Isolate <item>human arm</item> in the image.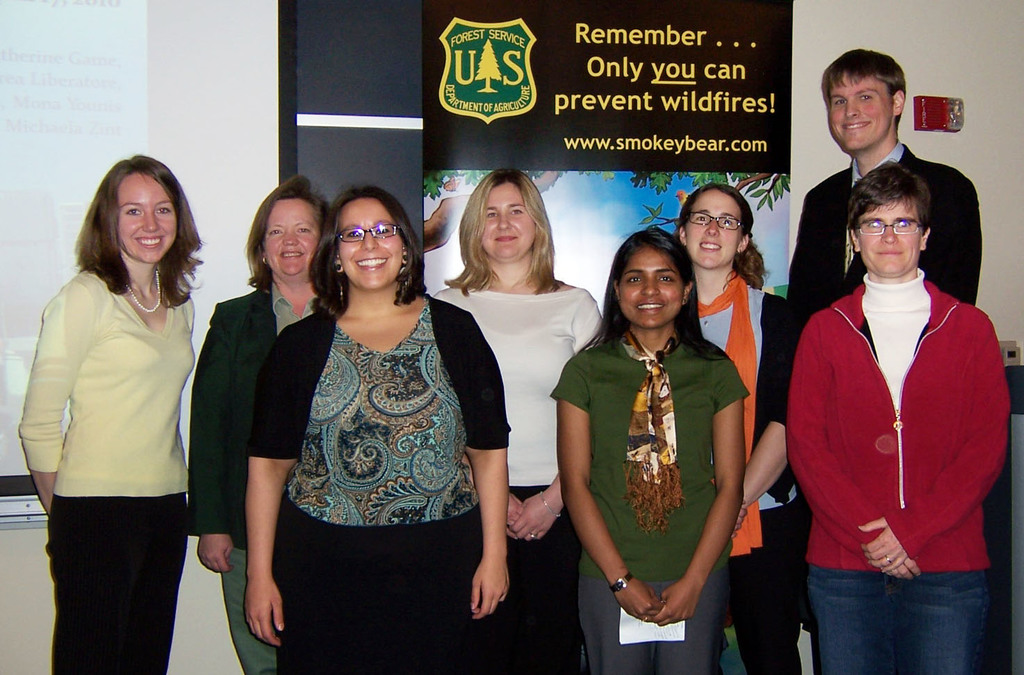
Isolated region: [x1=784, y1=313, x2=921, y2=578].
